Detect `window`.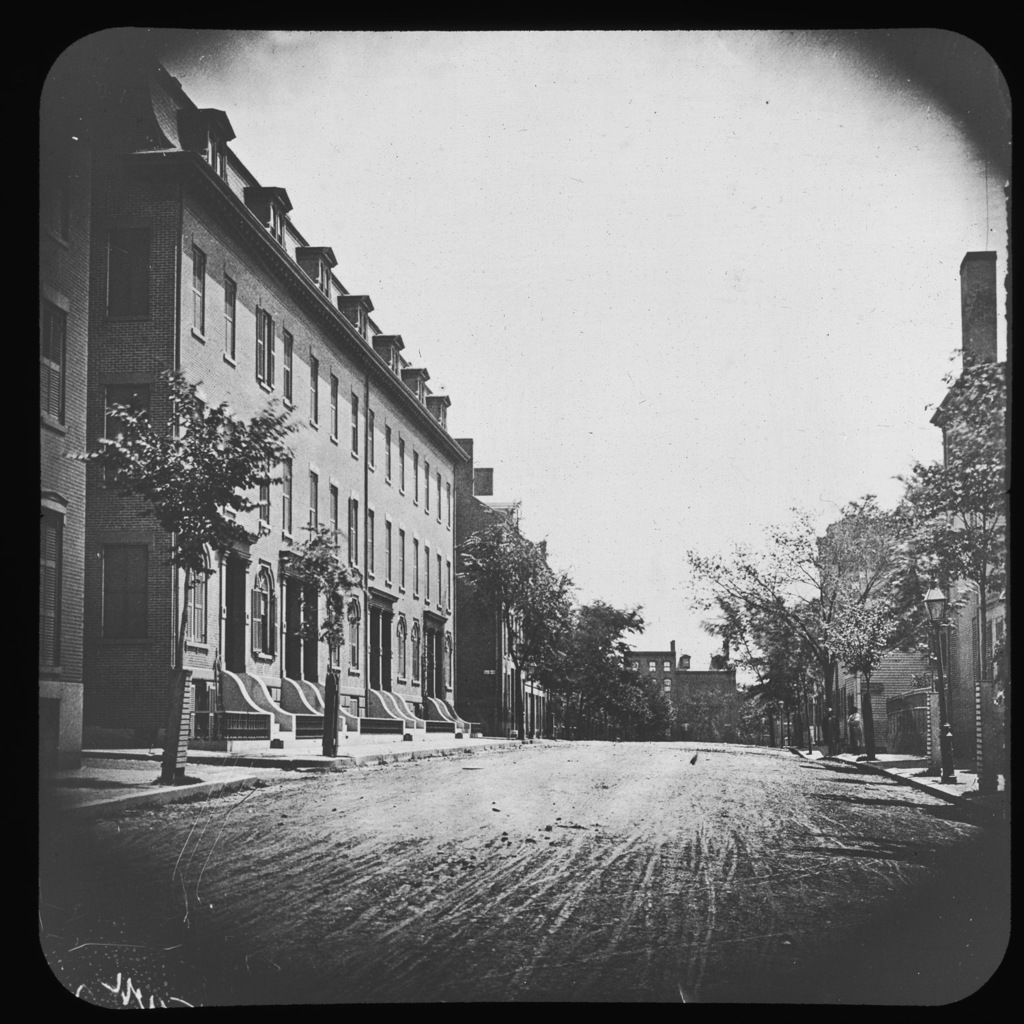
Detected at detection(311, 354, 320, 428).
